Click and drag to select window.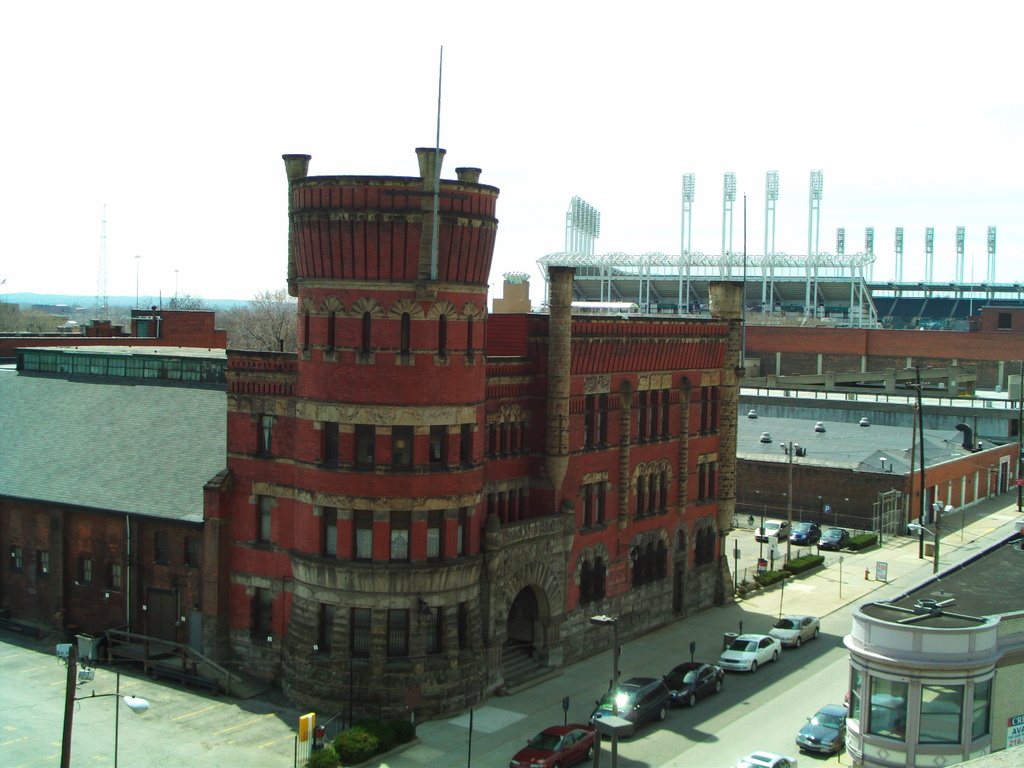
Selection: region(636, 389, 676, 442).
